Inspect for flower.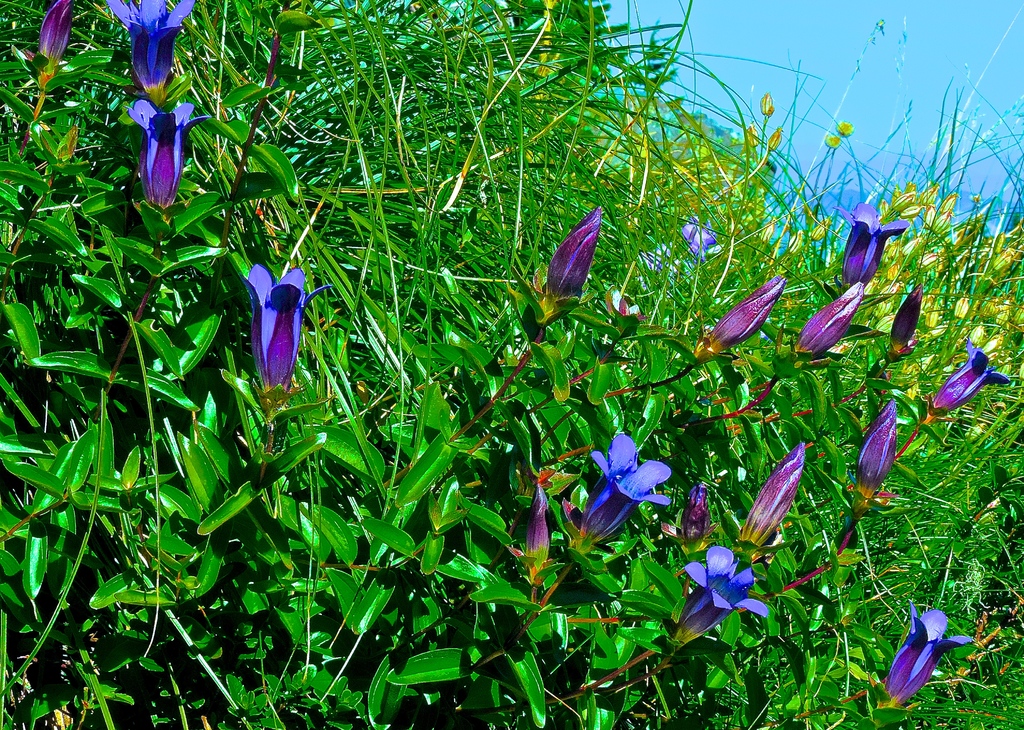
Inspection: 126,100,211,208.
